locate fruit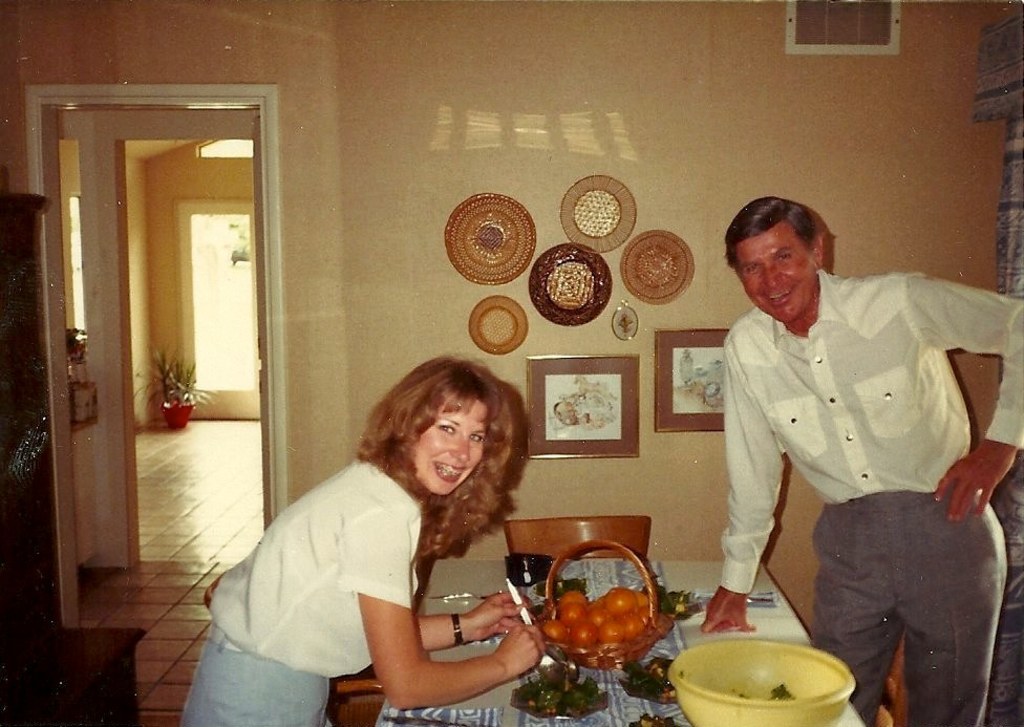
rect(606, 586, 636, 616)
